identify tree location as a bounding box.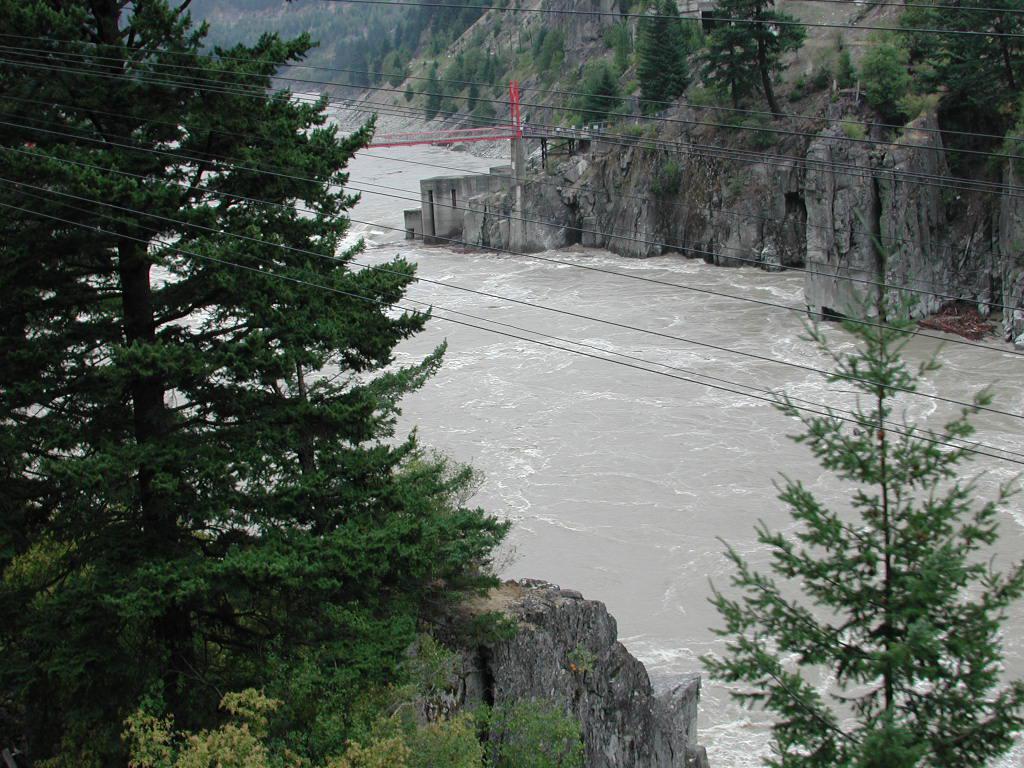
(left=637, top=0, right=691, bottom=115).
